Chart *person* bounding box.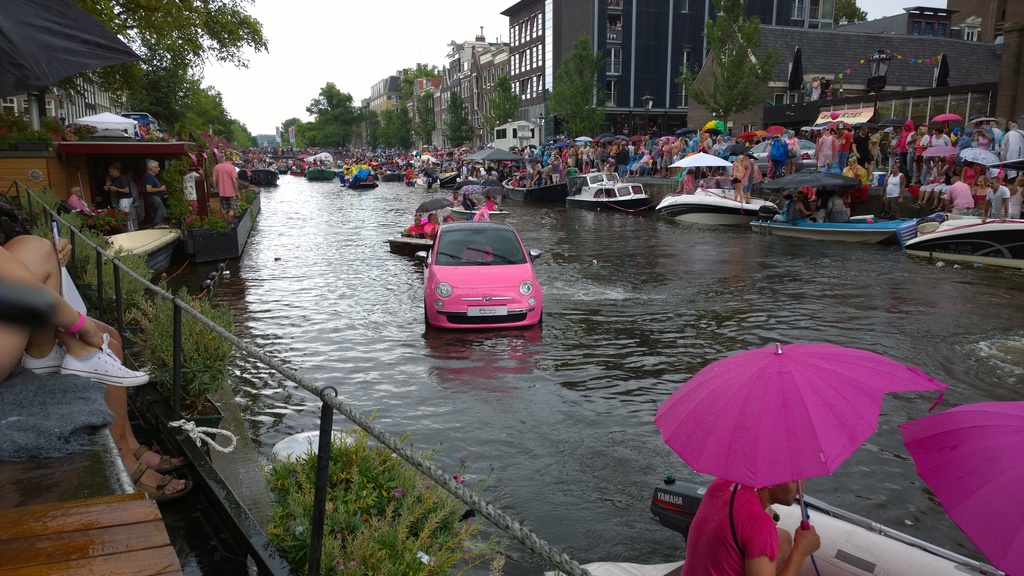
Charted: 955:130:973:164.
